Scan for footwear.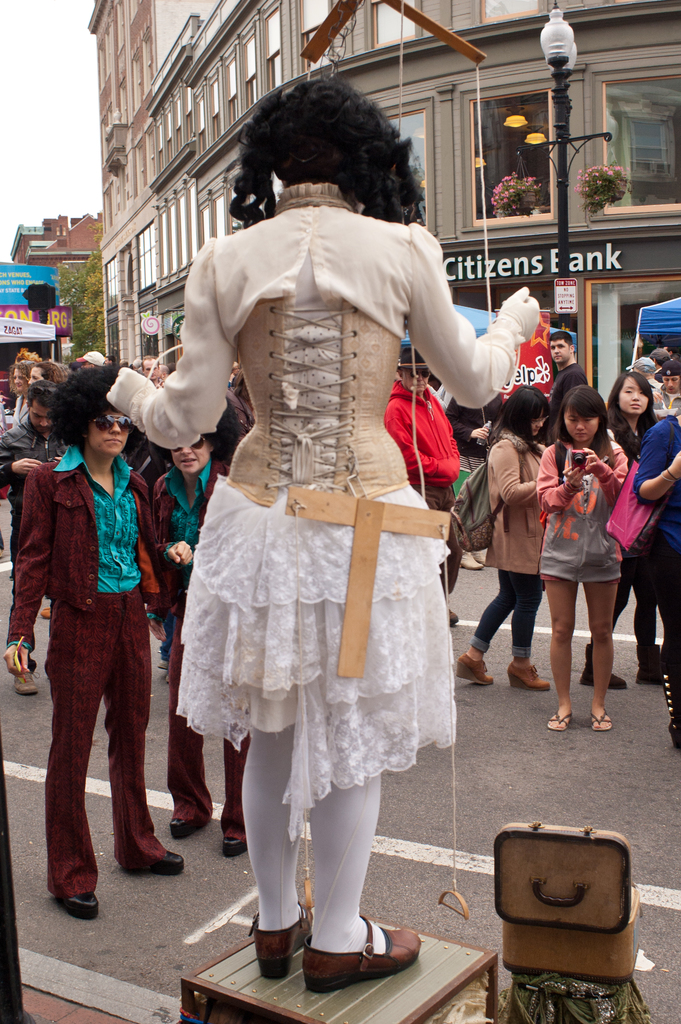
Scan result: left=504, top=659, right=552, bottom=691.
